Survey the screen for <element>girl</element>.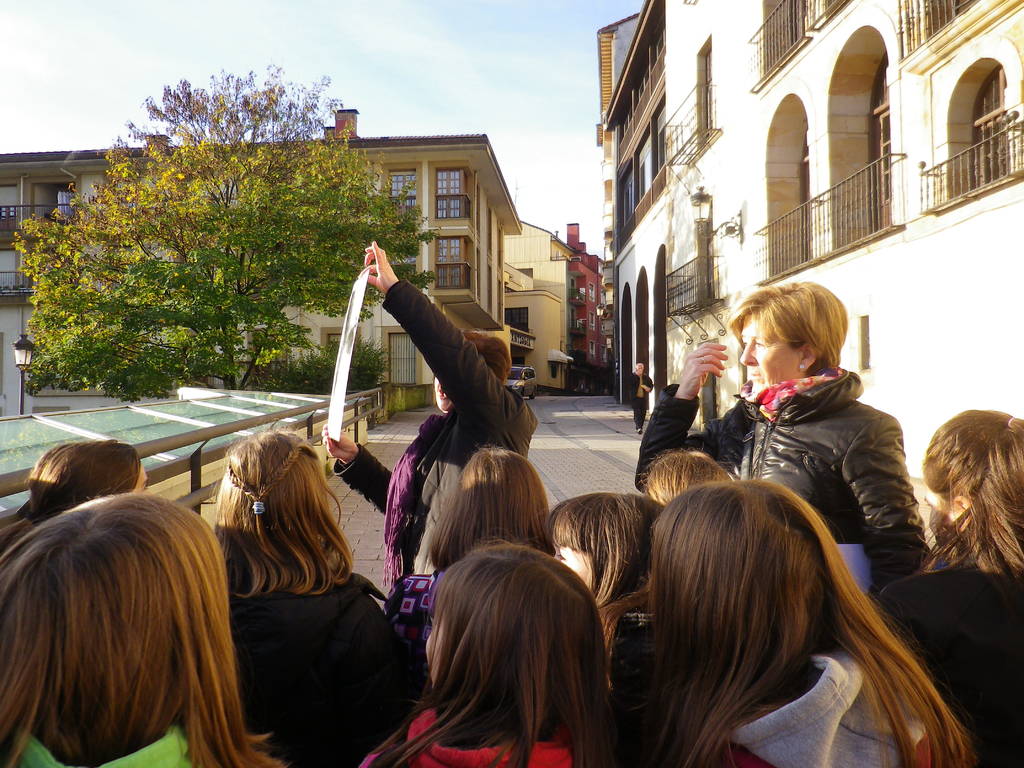
Survey found: [left=358, top=540, right=625, bottom=767].
